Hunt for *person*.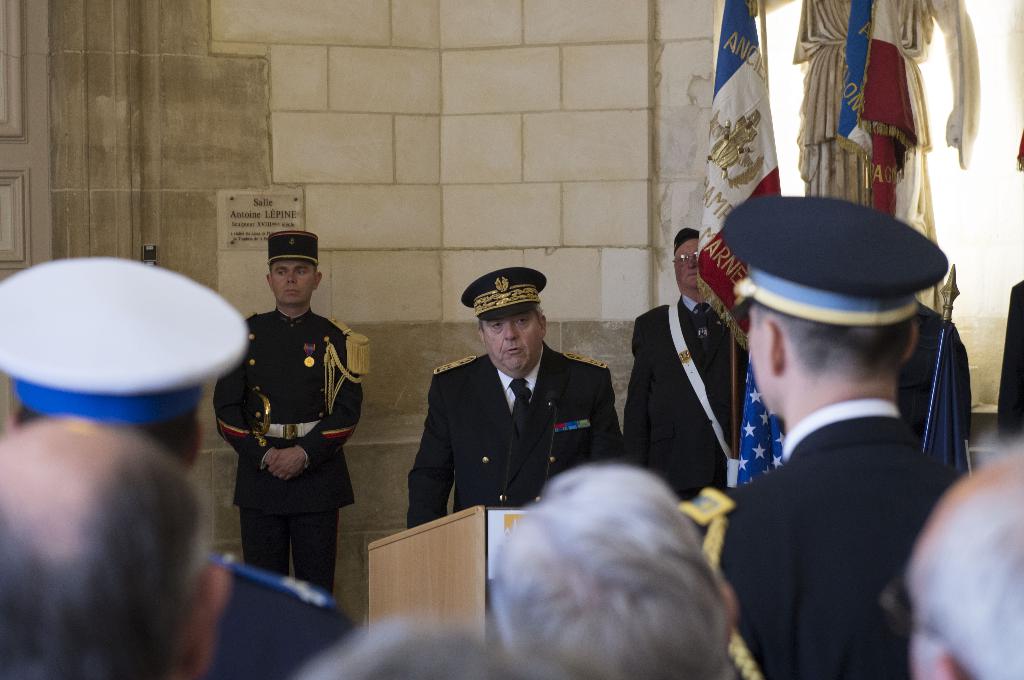
Hunted down at [left=900, top=442, right=1023, bottom=679].
